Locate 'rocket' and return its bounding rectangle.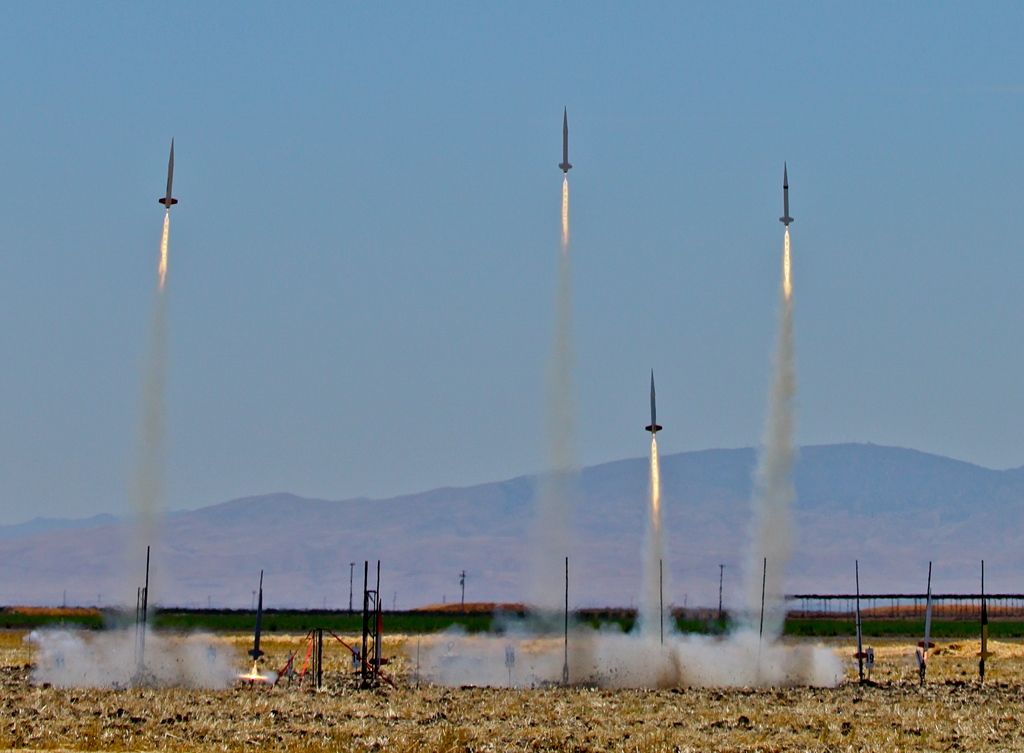
locate(157, 138, 174, 205).
